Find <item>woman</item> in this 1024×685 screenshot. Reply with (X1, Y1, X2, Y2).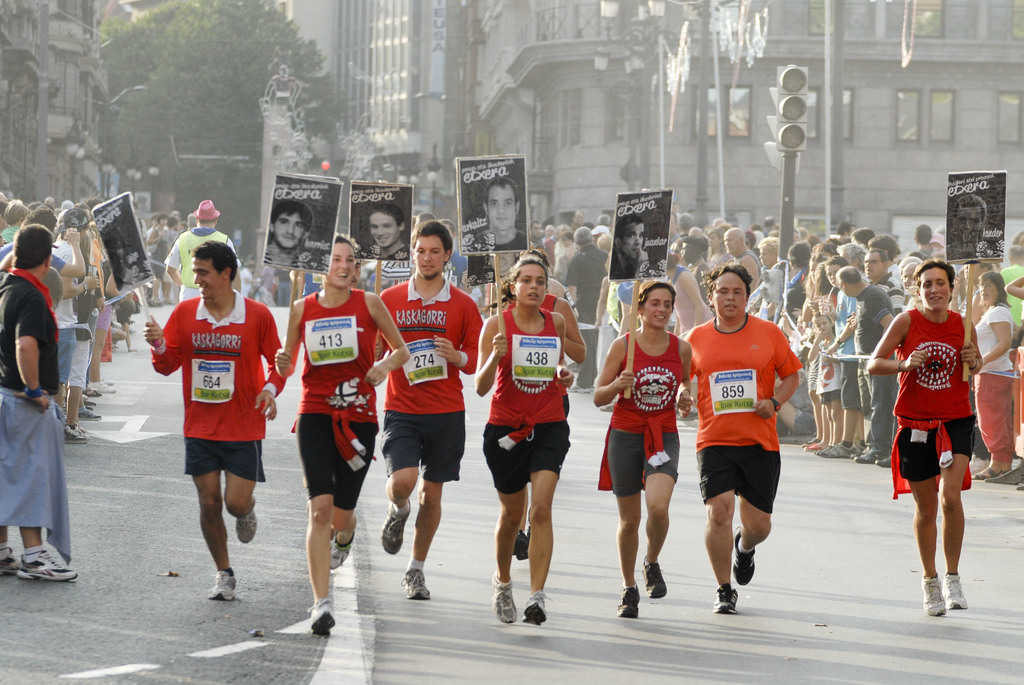
(70, 231, 106, 438).
